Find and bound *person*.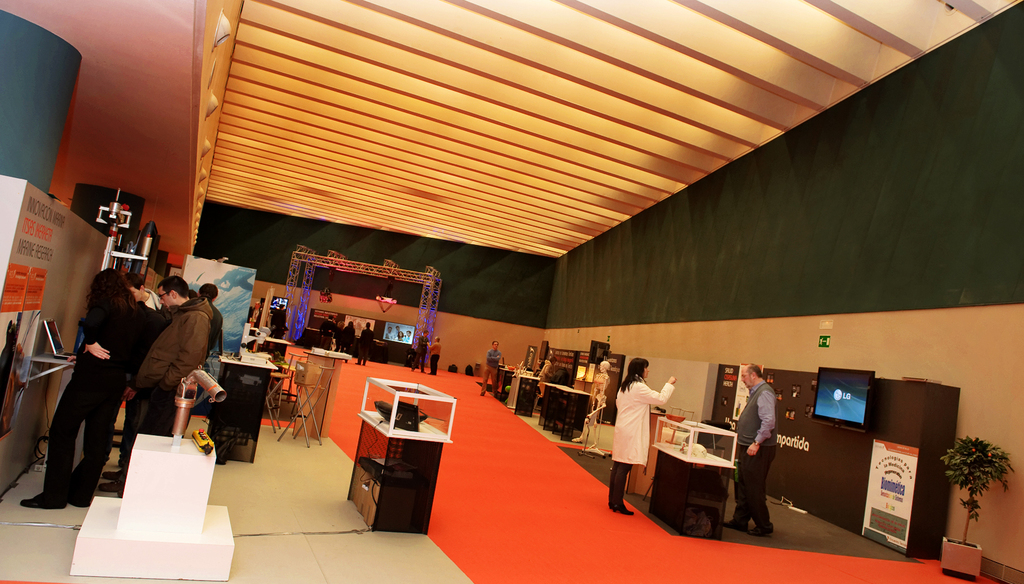
Bound: bbox(398, 333, 406, 342).
